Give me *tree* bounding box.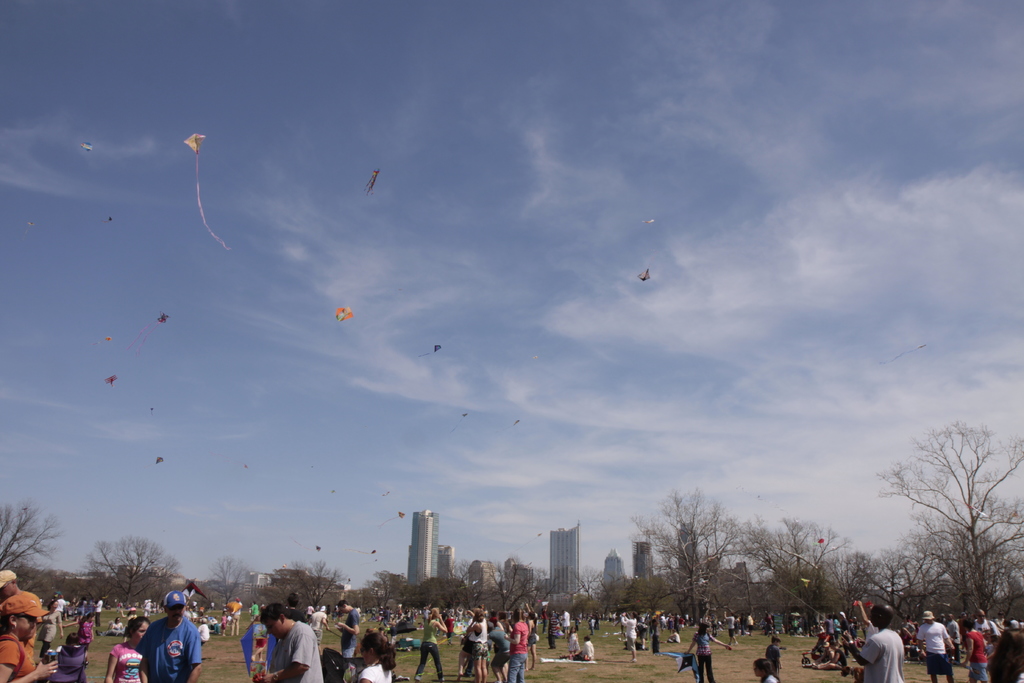
(left=631, top=476, right=742, bottom=630).
